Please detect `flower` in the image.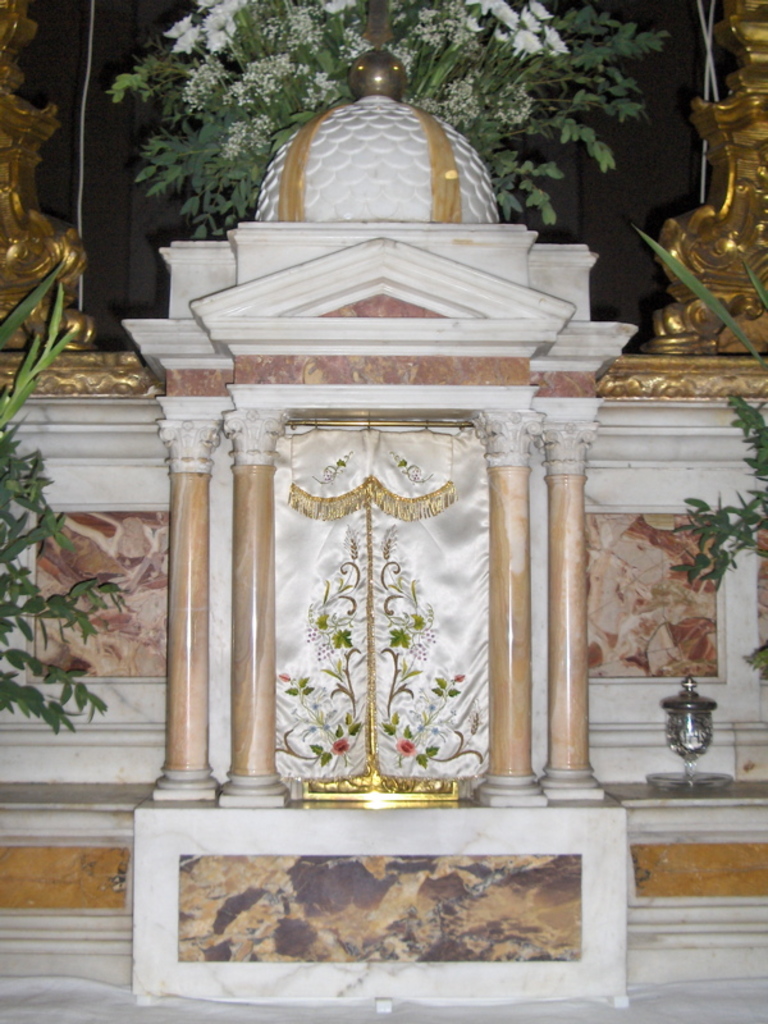
detection(448, 669, 467, 685).
